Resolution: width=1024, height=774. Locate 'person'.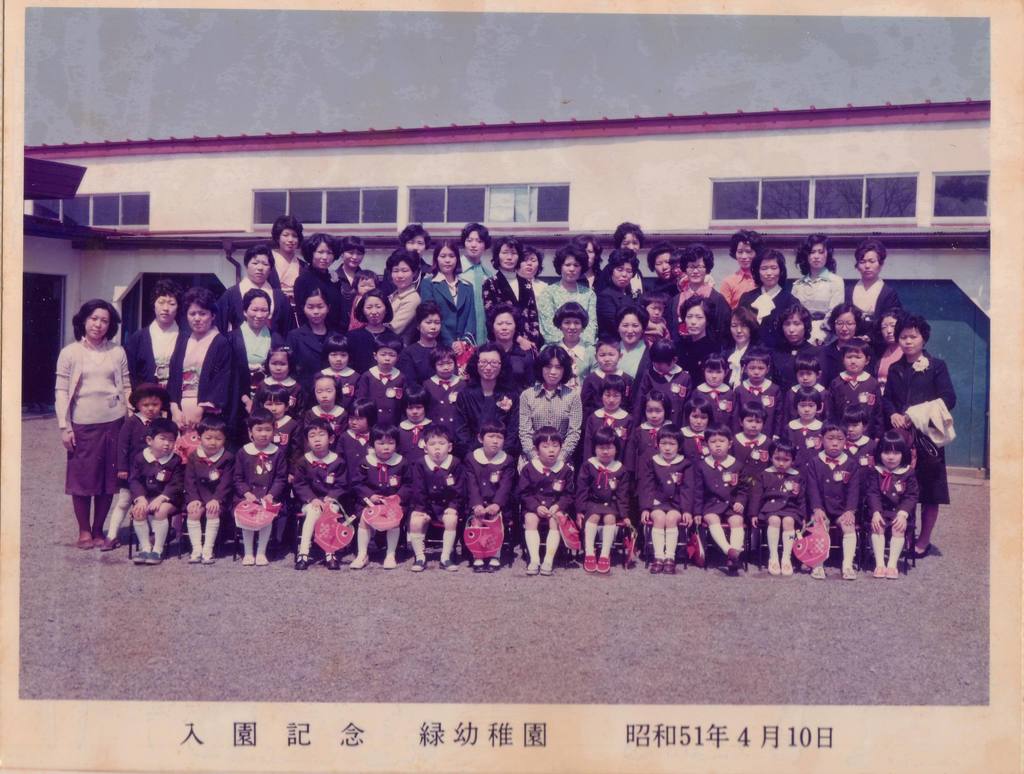
detection(415, 350, 472, 422).
